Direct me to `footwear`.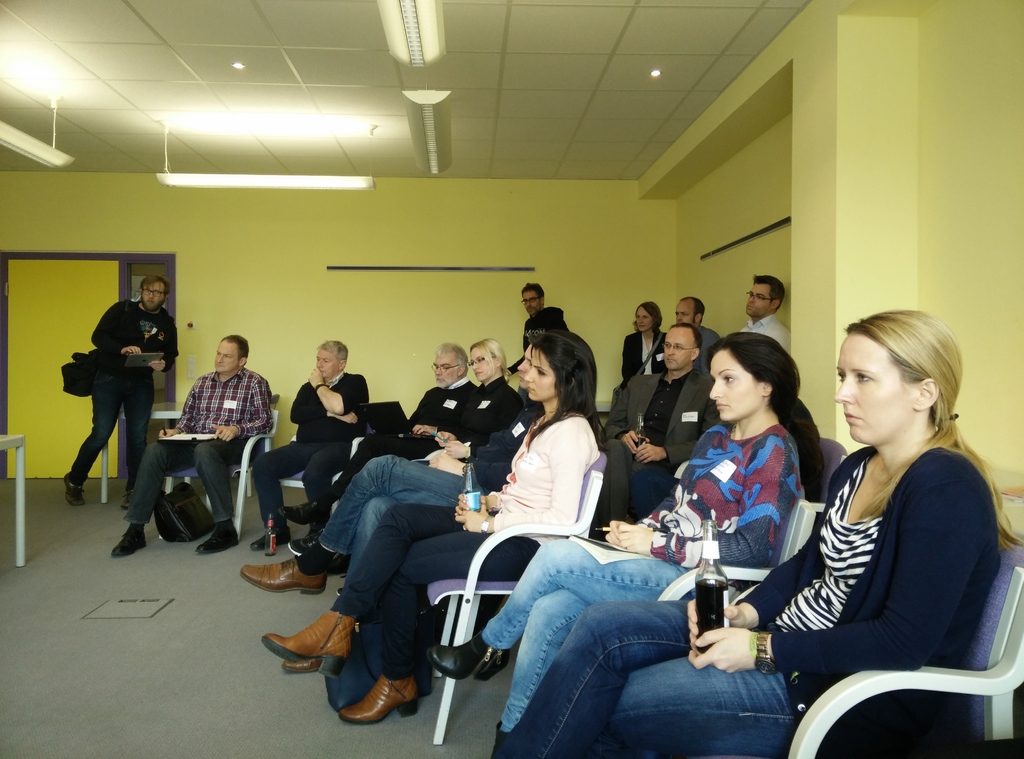
Direction: (x1=339, y1=673, x2=419, y2=724).
